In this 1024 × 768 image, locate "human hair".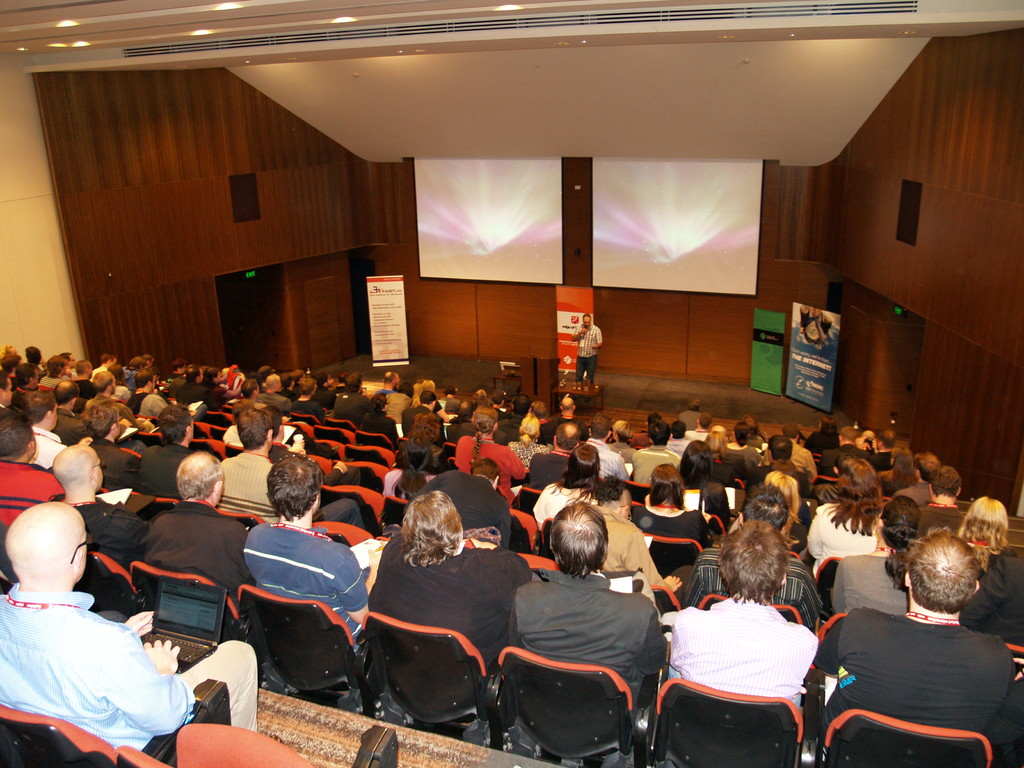
Bounding box: 397 488 461 569.
